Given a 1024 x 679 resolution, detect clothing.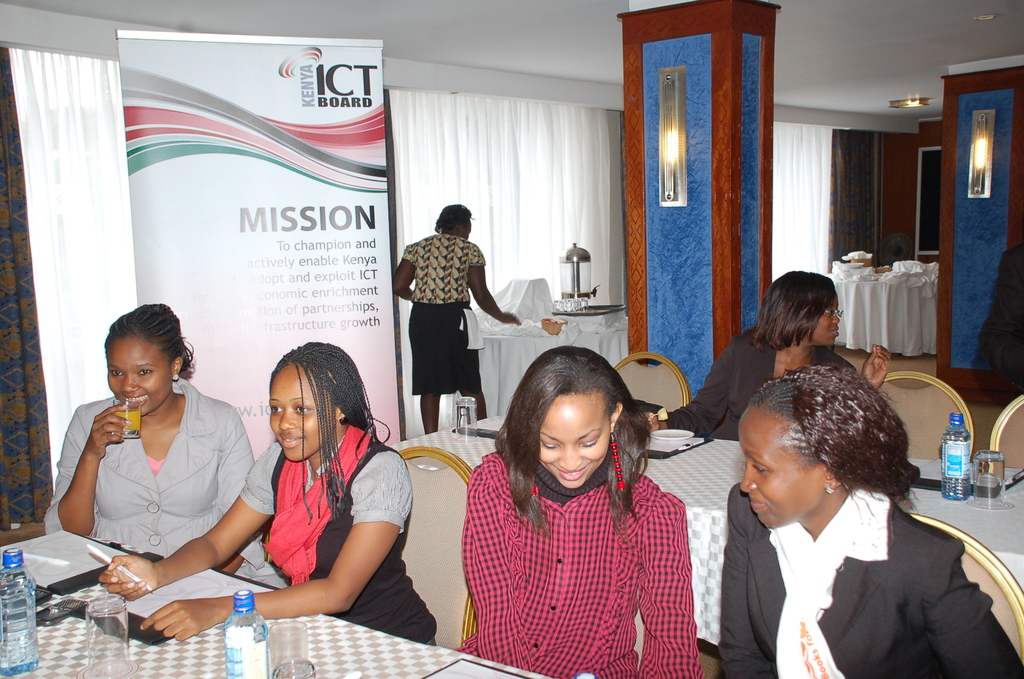
left=394, top=234, right=488, bottom=395.
